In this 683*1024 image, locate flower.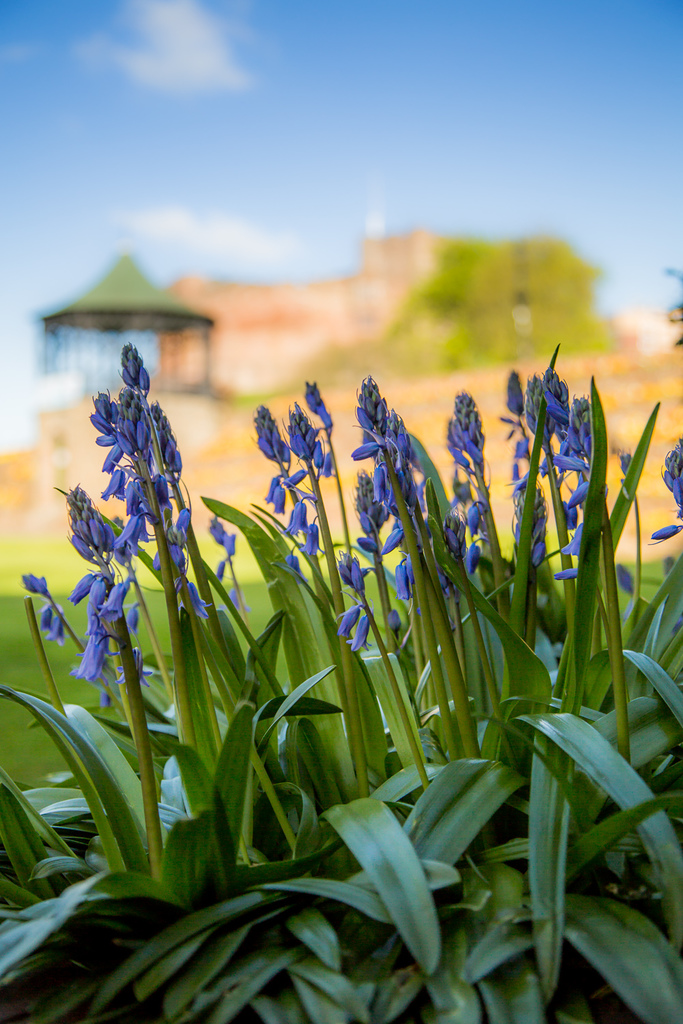
Bounding box: l=652, t=522, r=676, b=547.
